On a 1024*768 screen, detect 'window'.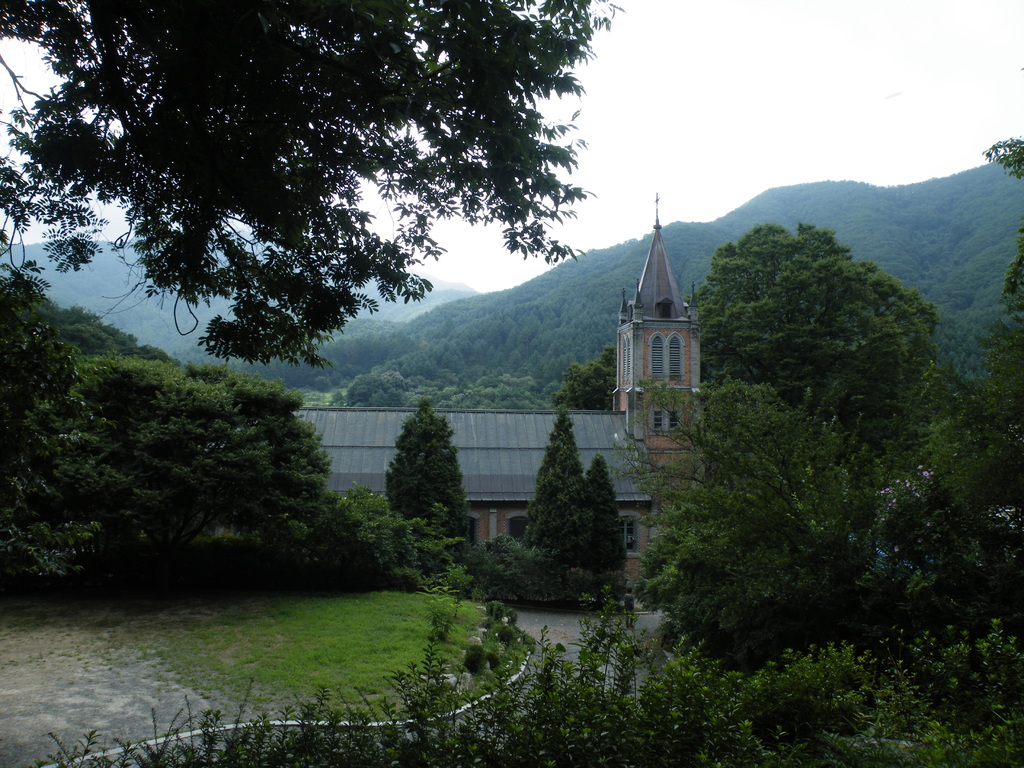
locate(648, 332, 665, 381).
